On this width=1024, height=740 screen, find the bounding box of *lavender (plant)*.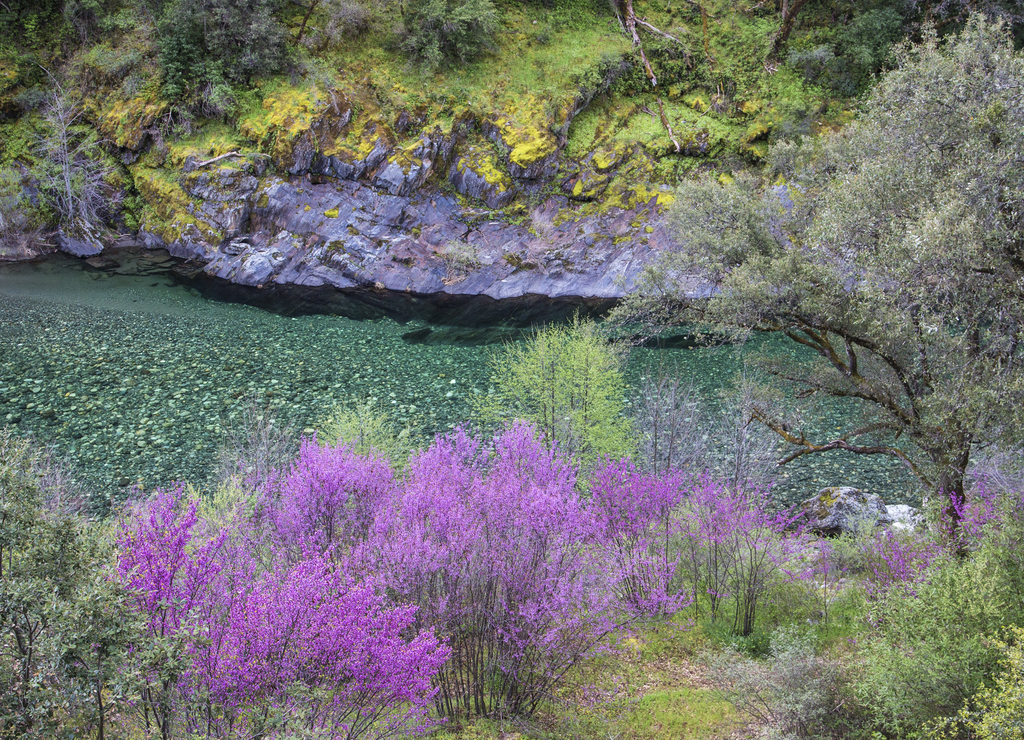
Bounding box: 467:471:556:709.
